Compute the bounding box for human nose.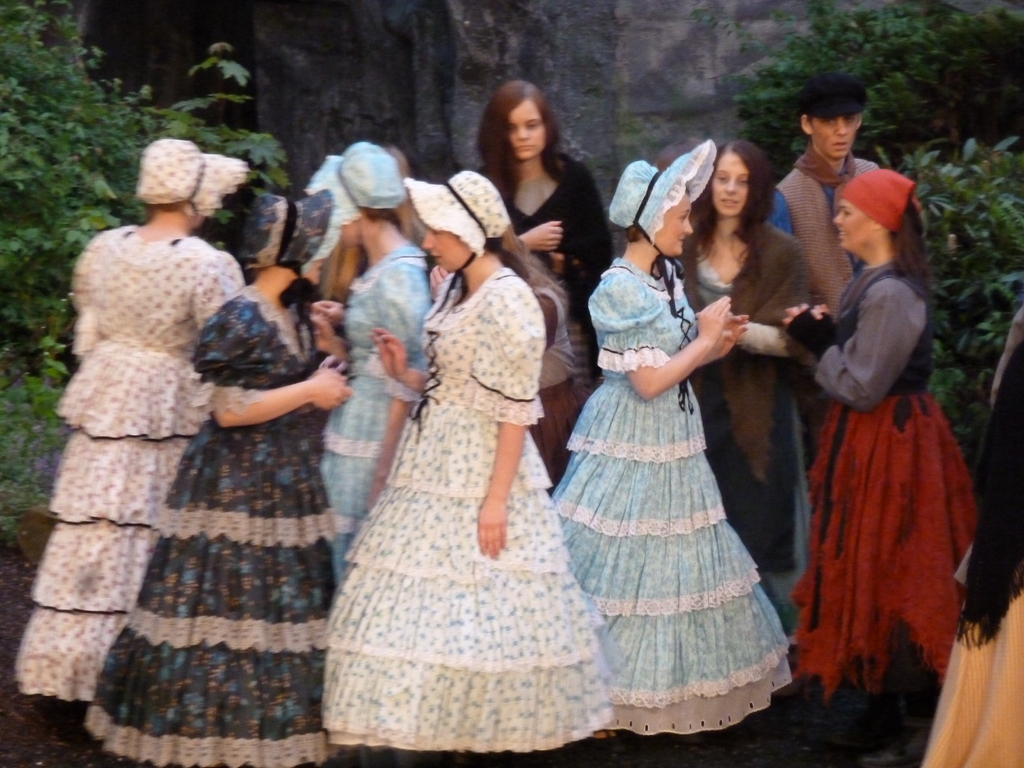
684/220/694/236.
